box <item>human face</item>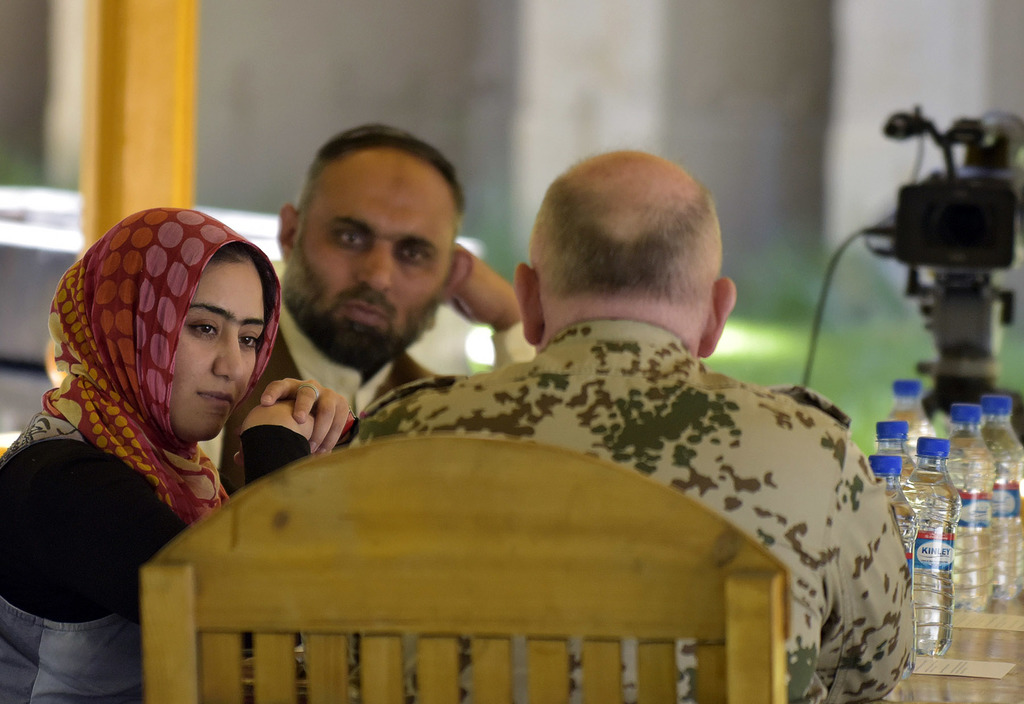
{"x1": 174, "y1": 261, "x2": 259, "y2": 445}
